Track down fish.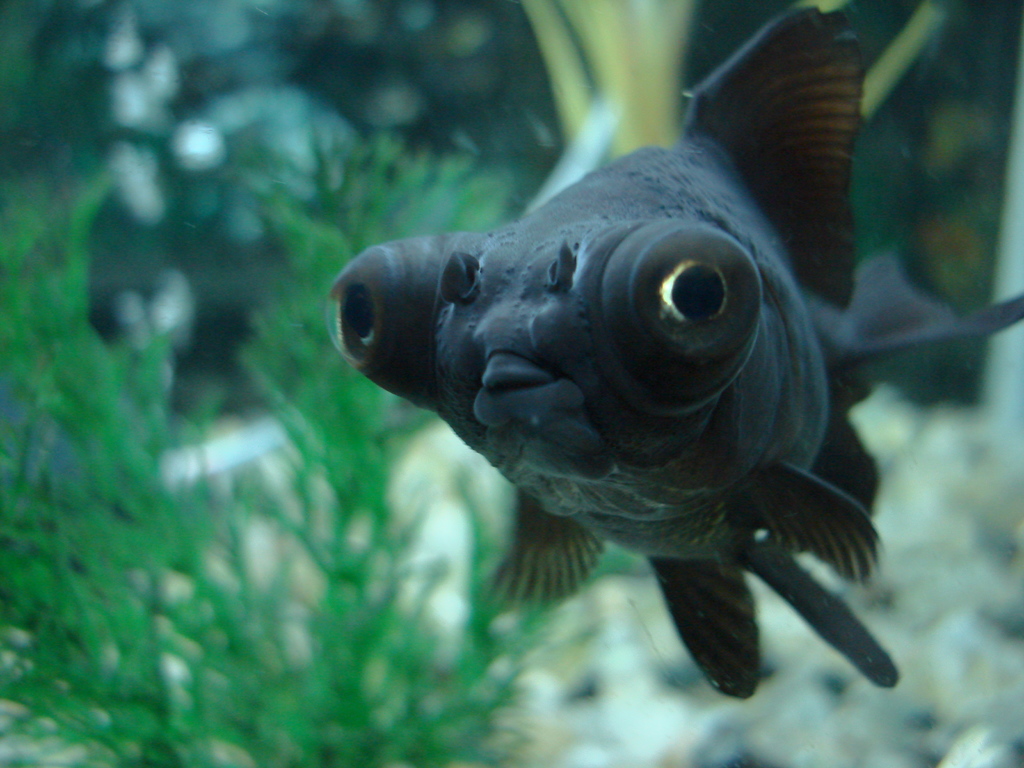
Tracked to box=[368, 80, 888, 715].
